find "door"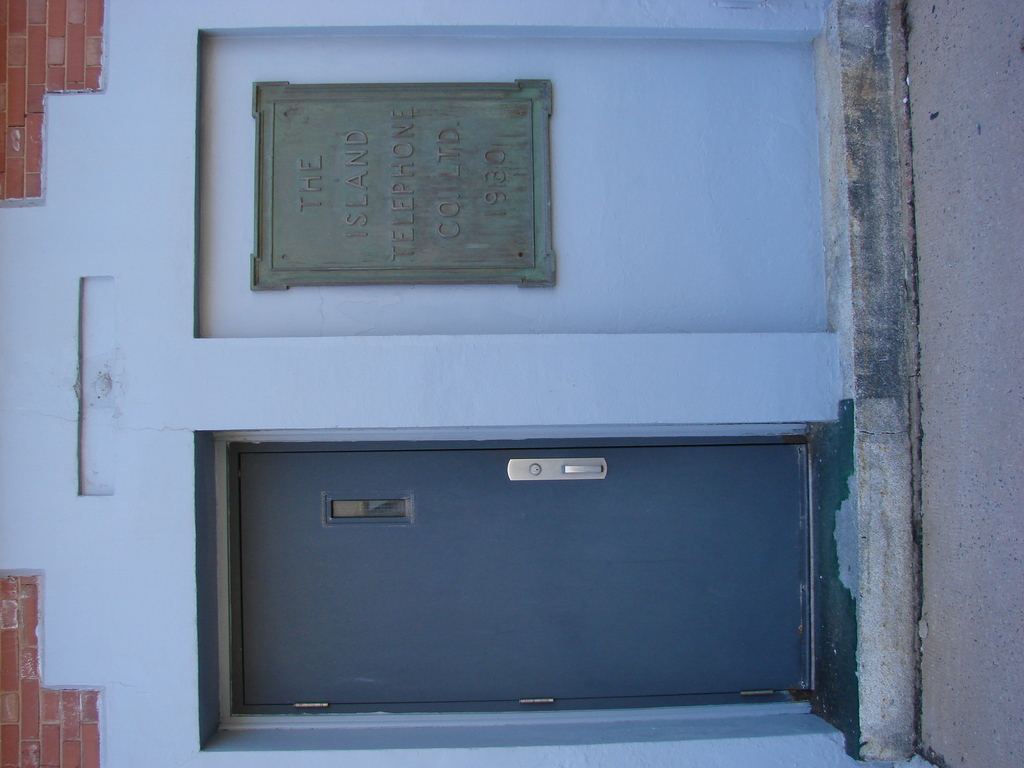
locate(232, 440, 822, 718)
